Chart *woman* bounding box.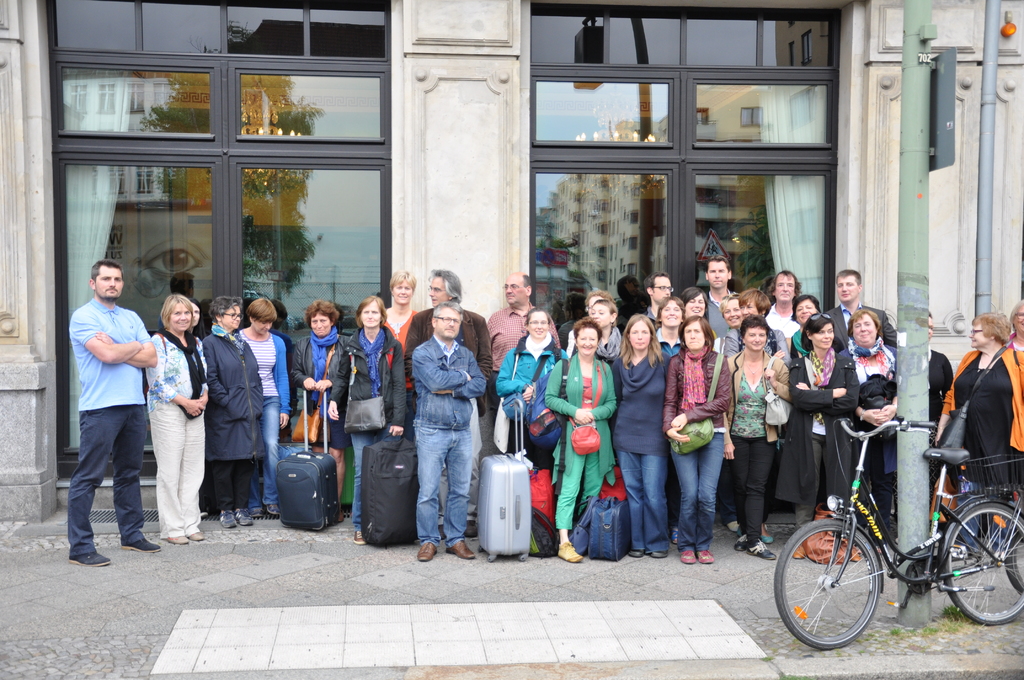
Charted: [730,286,791,537].
